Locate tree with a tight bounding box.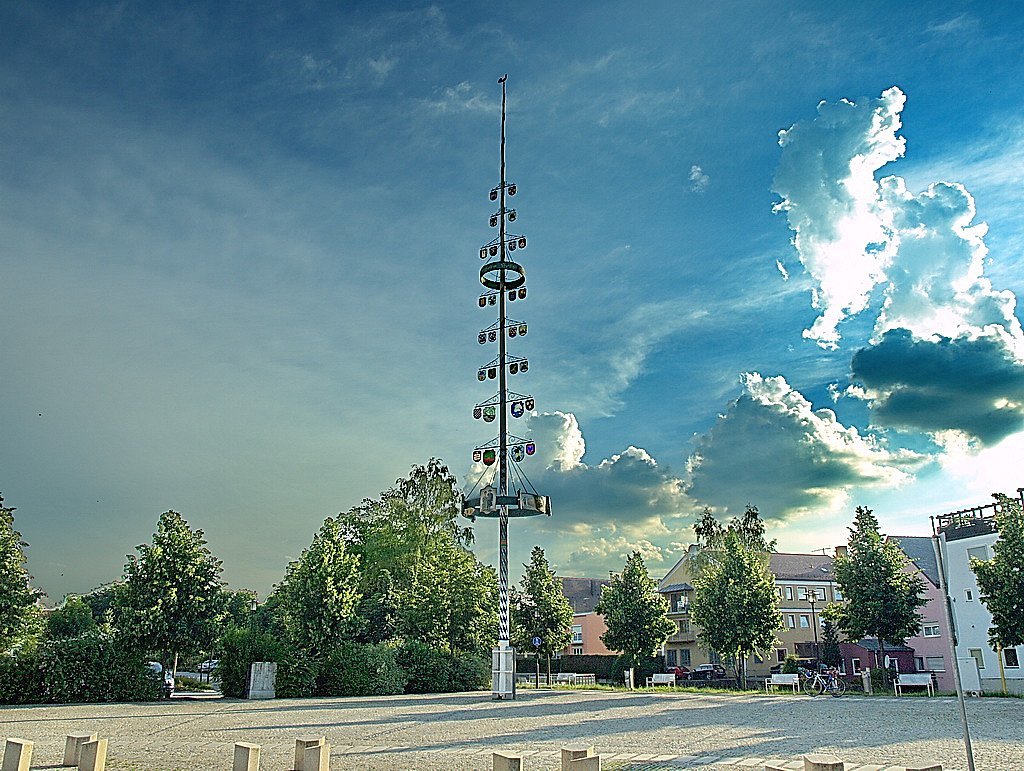
[x1=332, y1=457, x2=498, y2=697].
